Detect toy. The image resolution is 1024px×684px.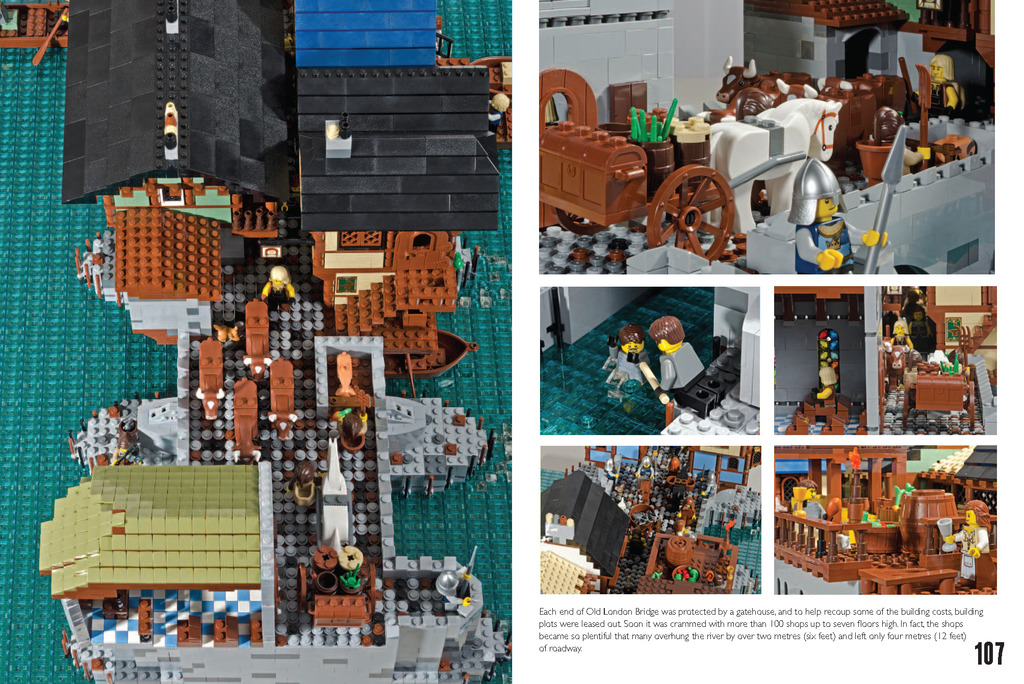
(811,330,851,426).
